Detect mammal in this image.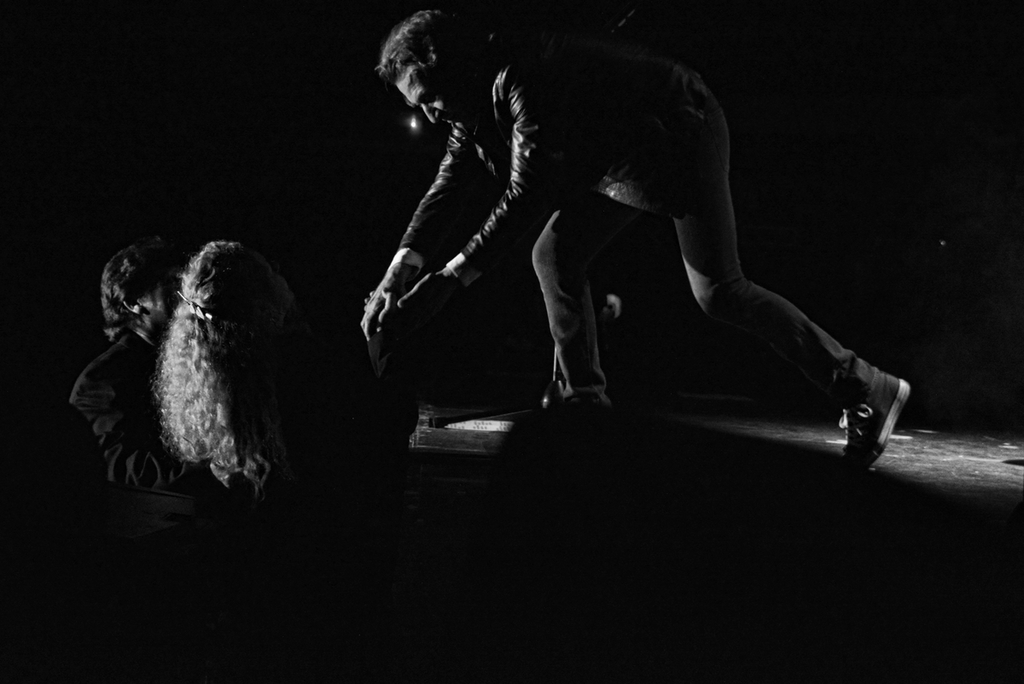
Detection: BBox(375, 32, 897, 474).
